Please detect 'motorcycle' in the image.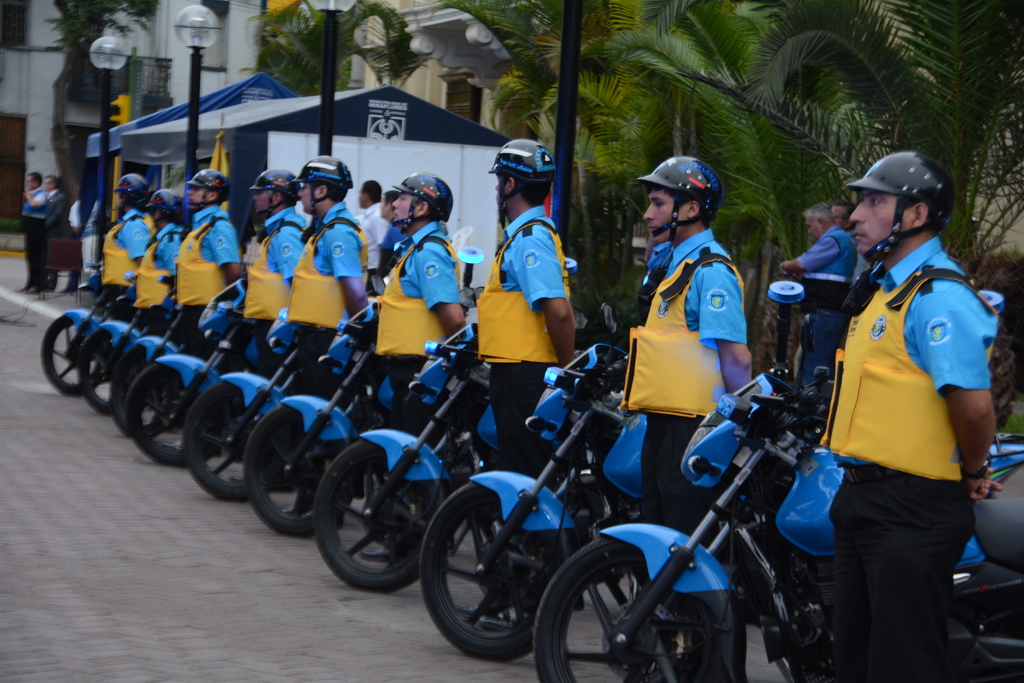
114 277 179 421.
